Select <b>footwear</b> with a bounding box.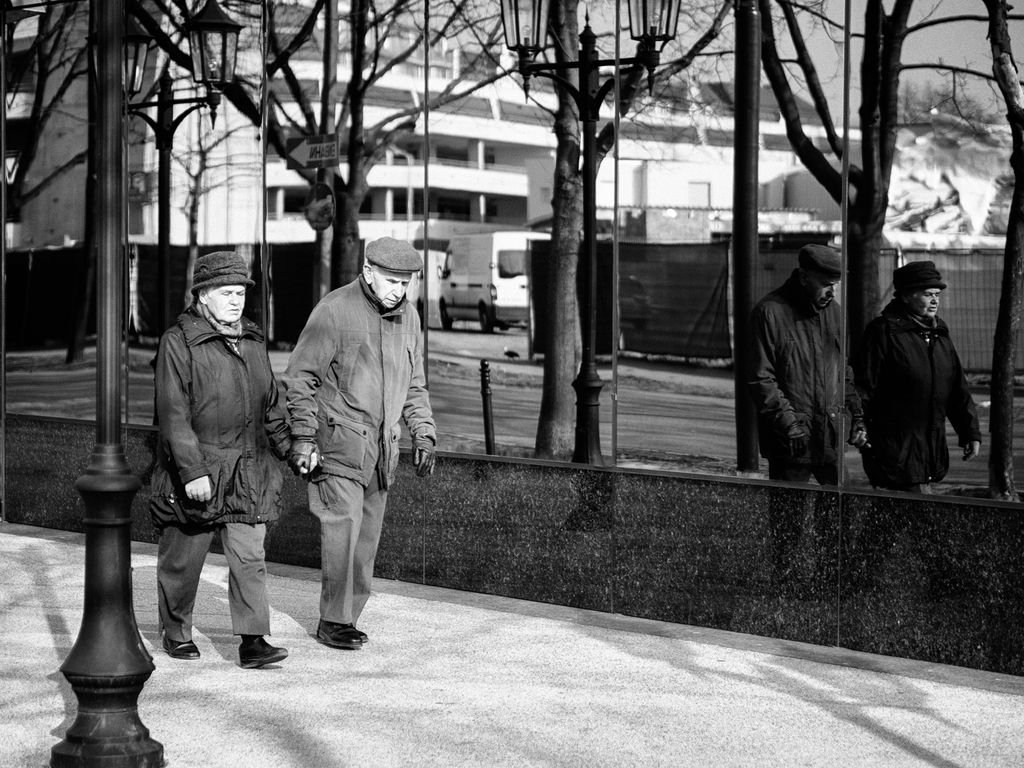
(238,636,287,670).
